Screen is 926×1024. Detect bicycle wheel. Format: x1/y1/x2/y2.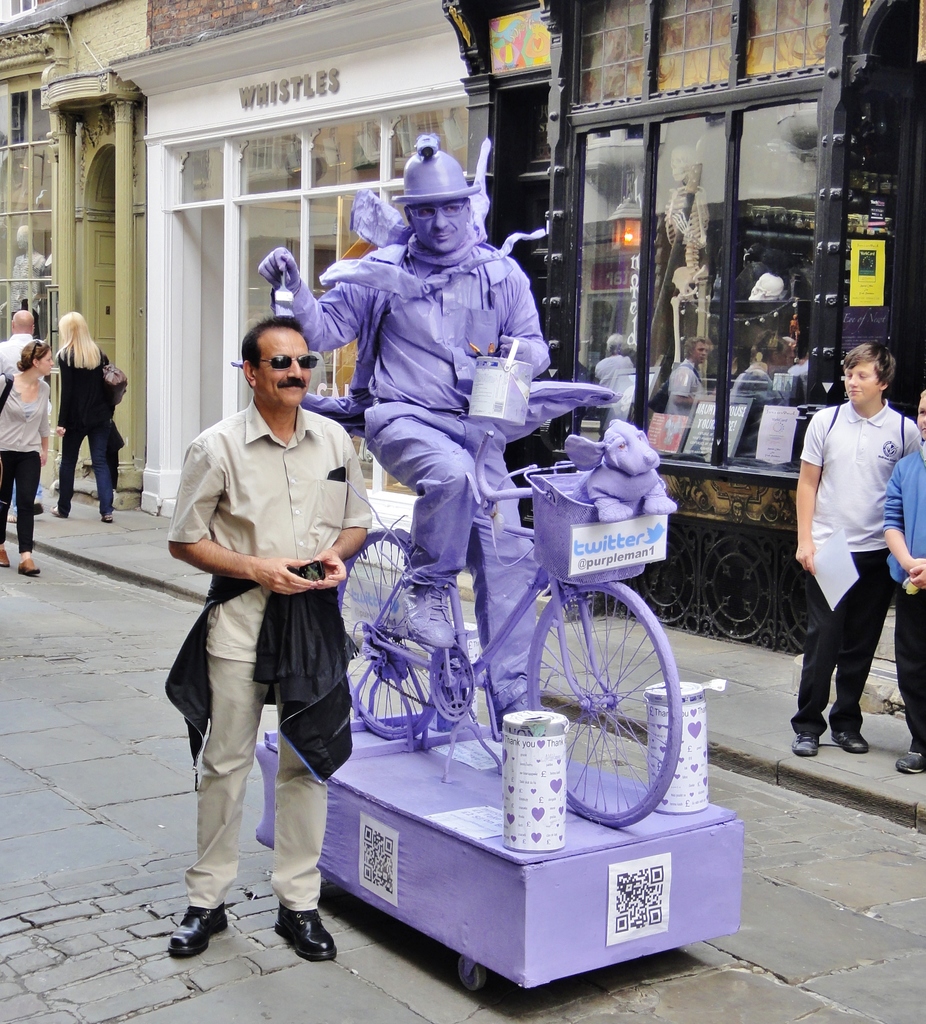
523/582/701/852.
